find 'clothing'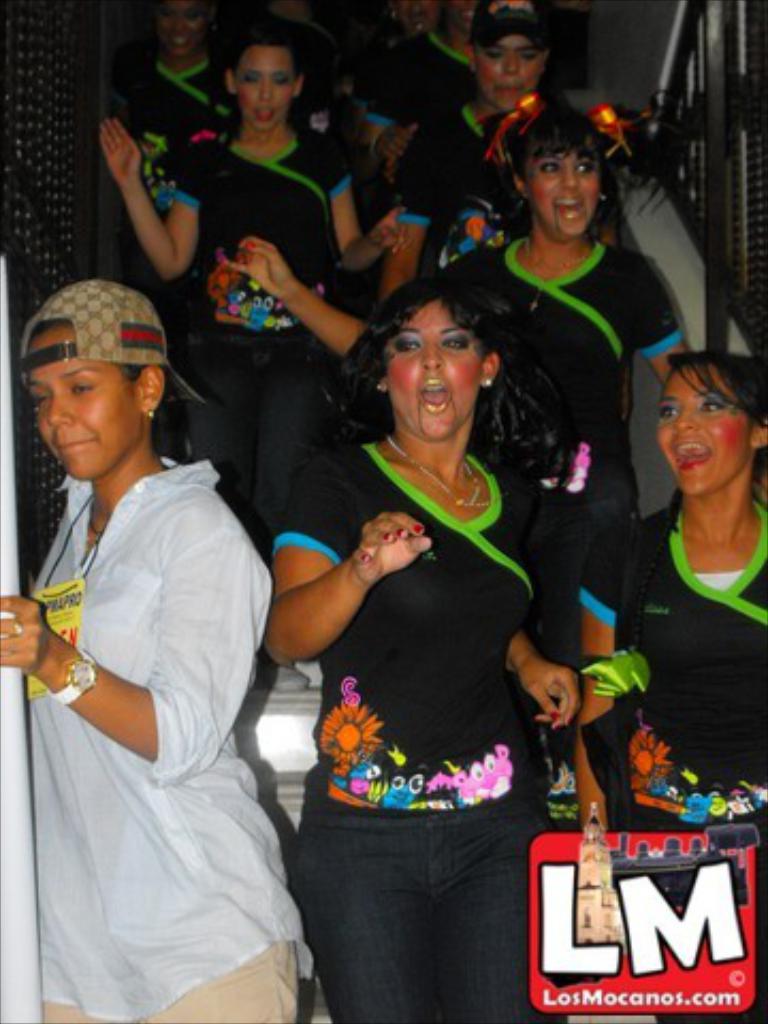
<box>19,407,301,990</box>
